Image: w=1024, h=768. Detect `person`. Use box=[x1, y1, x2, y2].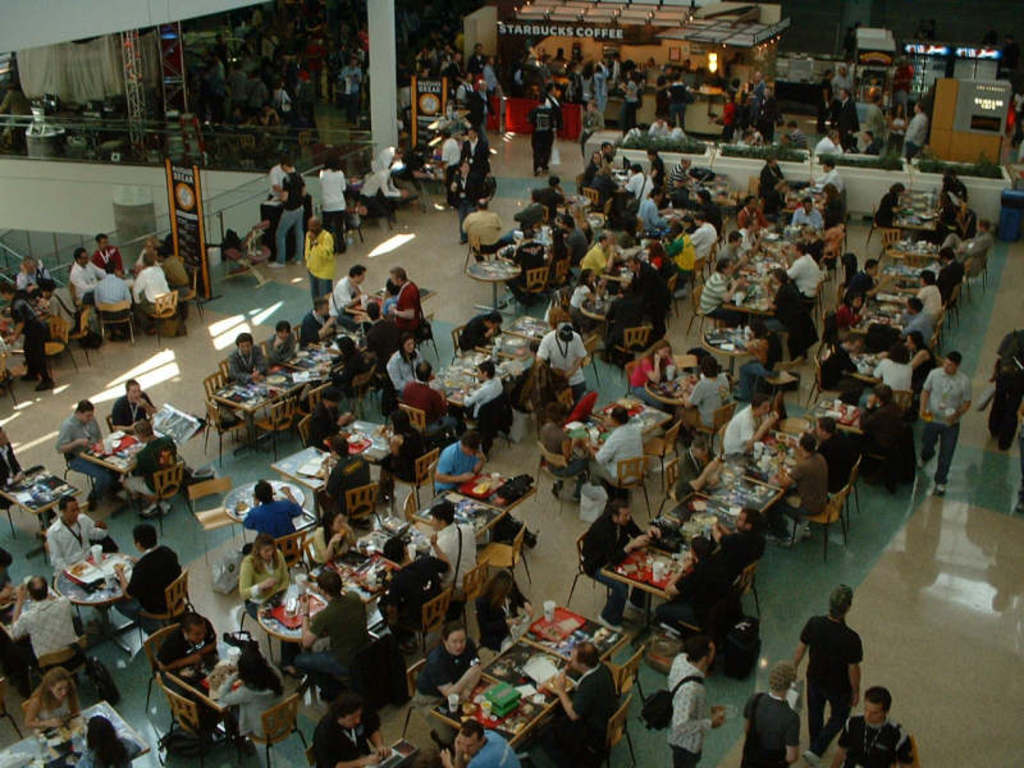
box=[317, 147, 348, 252].
